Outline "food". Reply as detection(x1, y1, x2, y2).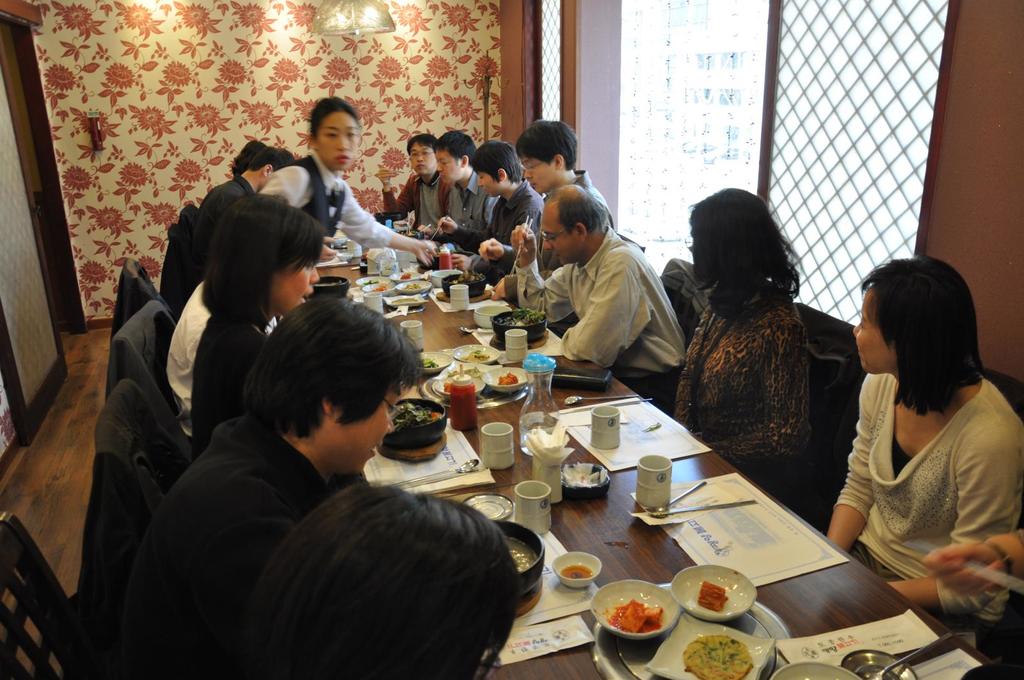
detection(394, 402, 435, 426).
